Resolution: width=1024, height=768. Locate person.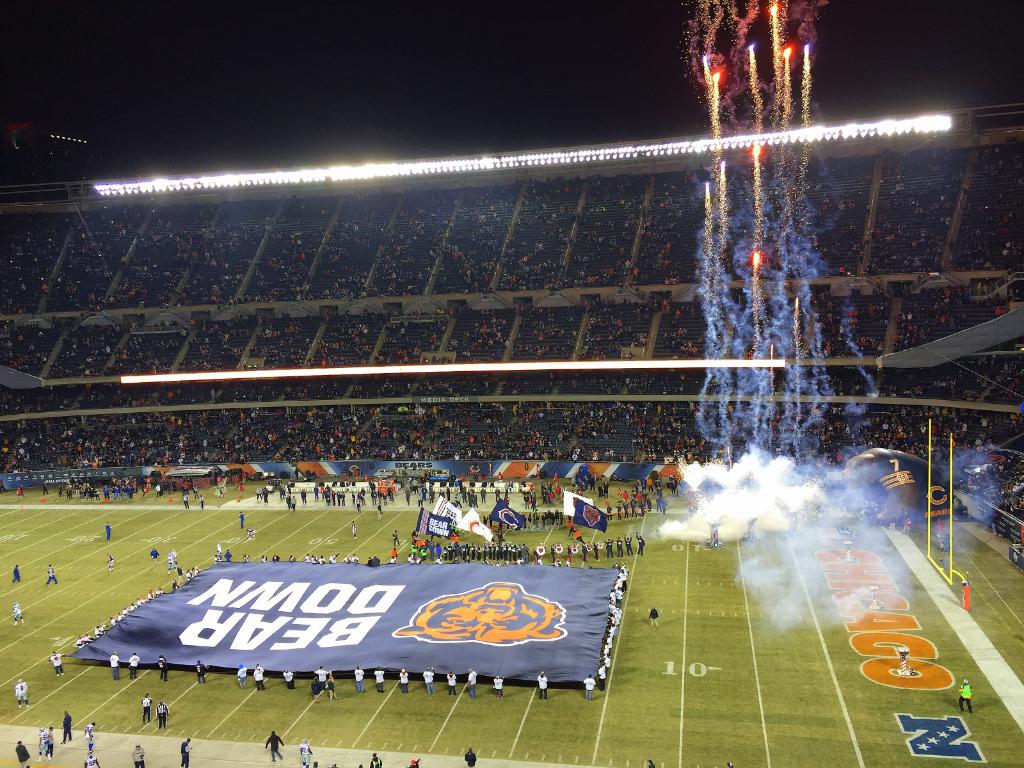
[598, 483, 602, 498].
